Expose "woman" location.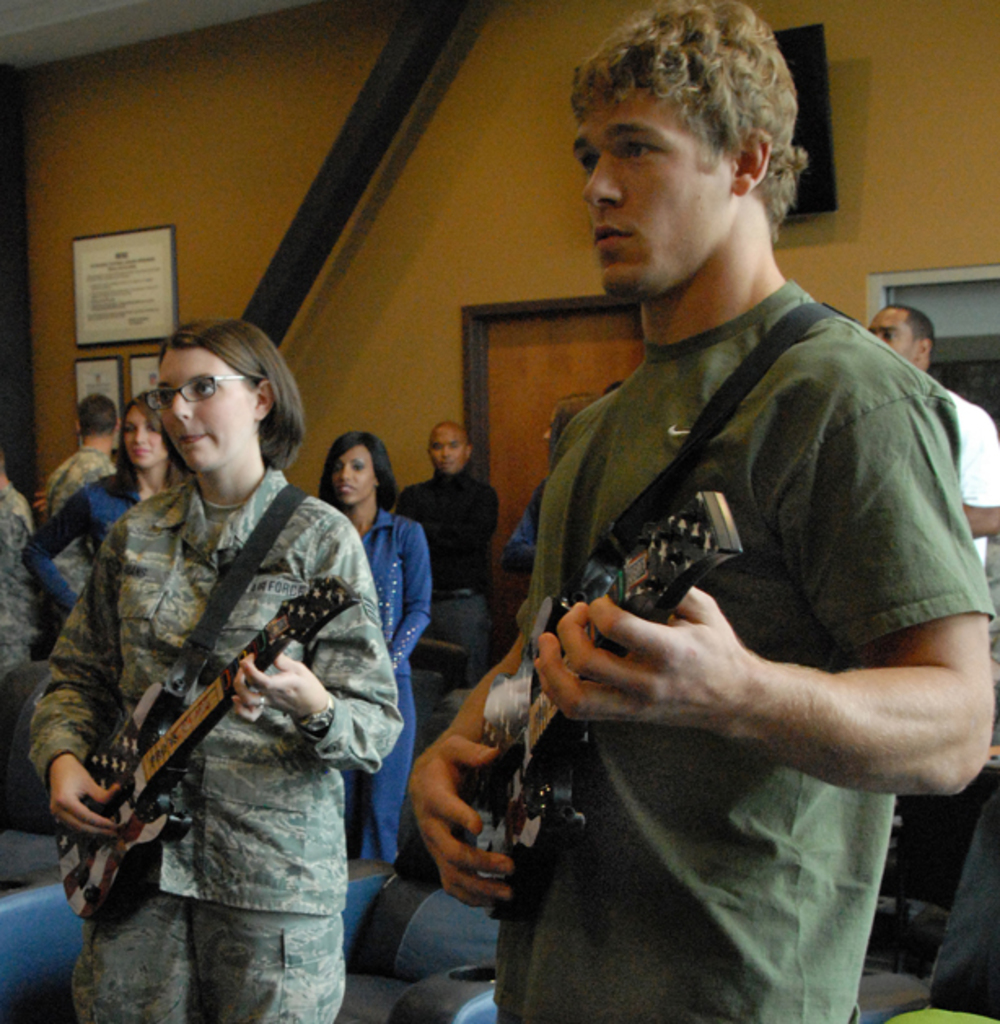
Exposed at box=[26, 324, 394, 1023].
